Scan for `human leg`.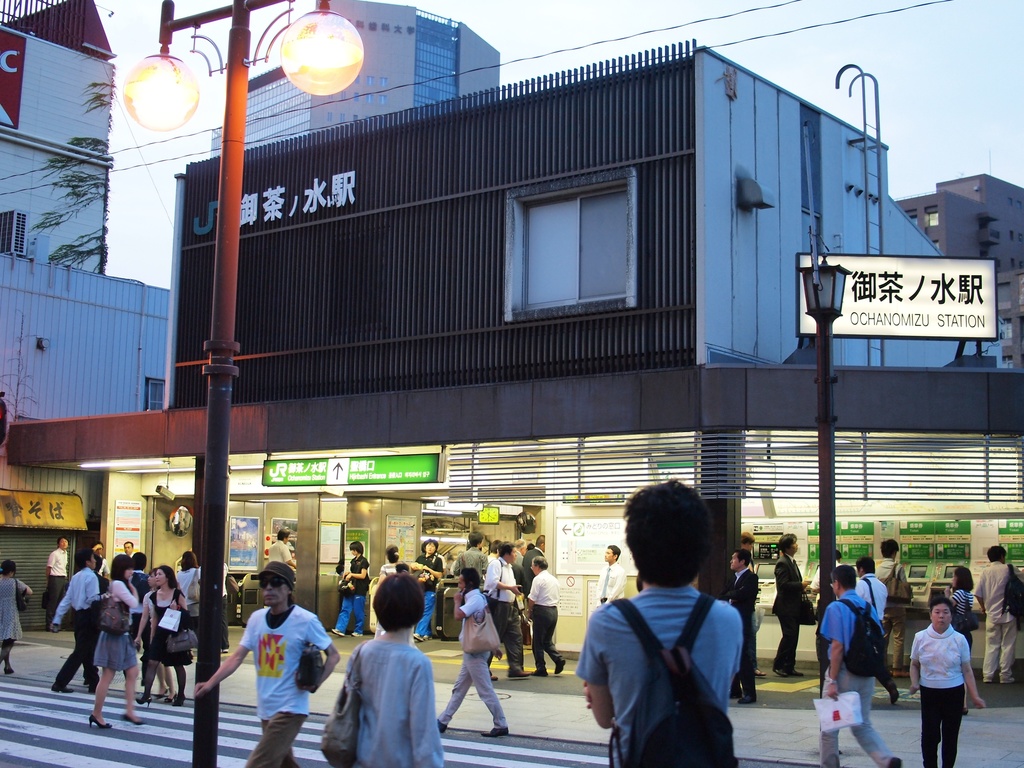
Scan result: (940,688,961,767).
